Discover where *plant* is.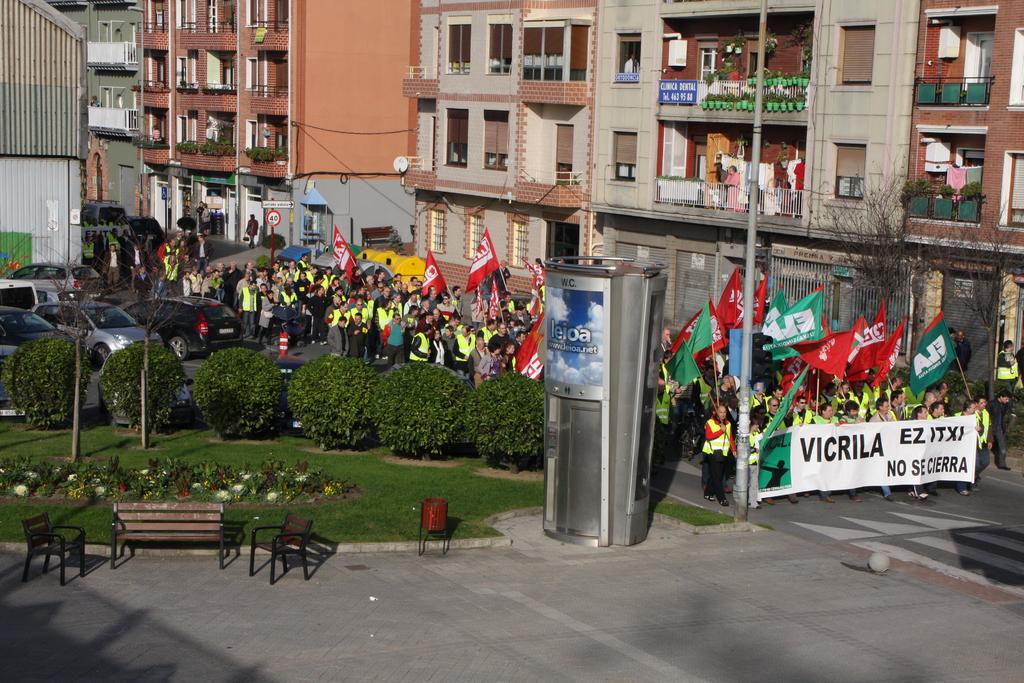
Discovered at bbox=[200, 138, 218, 151].
